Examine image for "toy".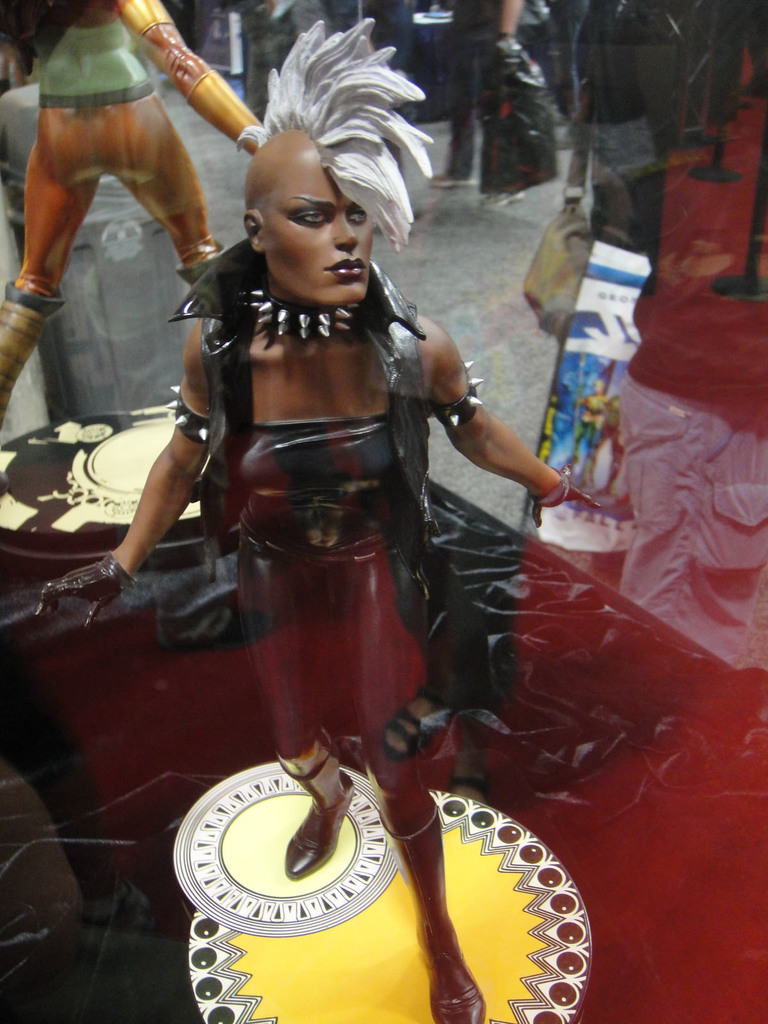
Examination result: l=92, t=56, r=646, b=934.
